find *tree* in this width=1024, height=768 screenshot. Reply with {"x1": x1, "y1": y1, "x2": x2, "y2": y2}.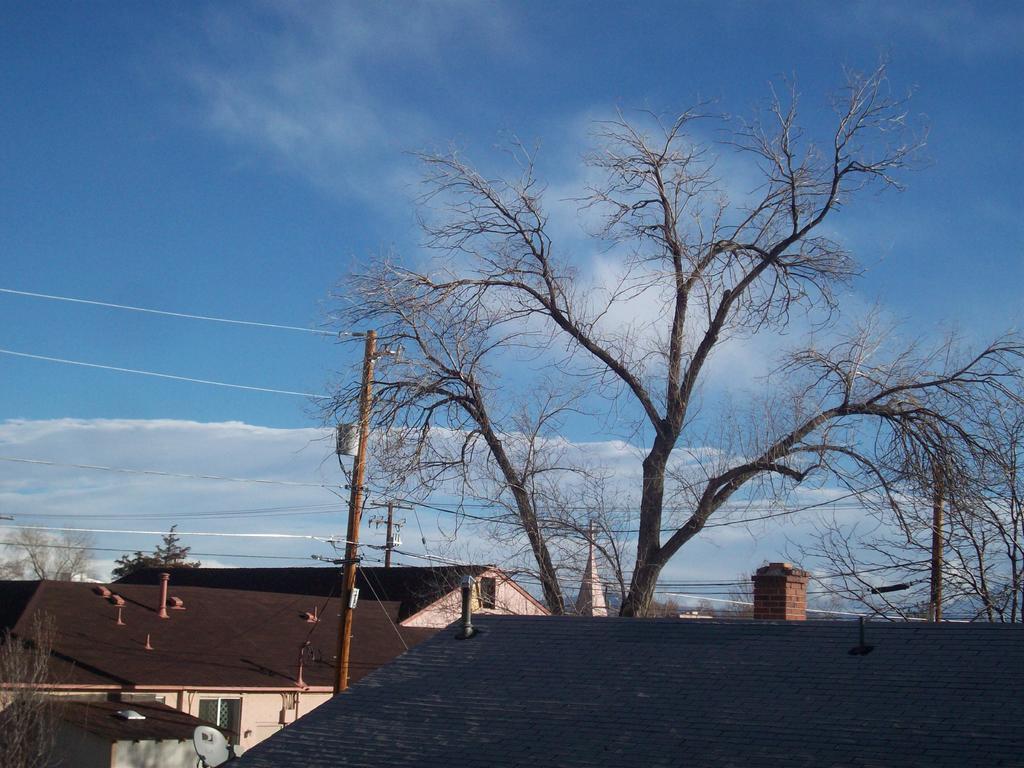
{"x1": 307, "y1": 38, "x2": 1023, "y2": 629}.
